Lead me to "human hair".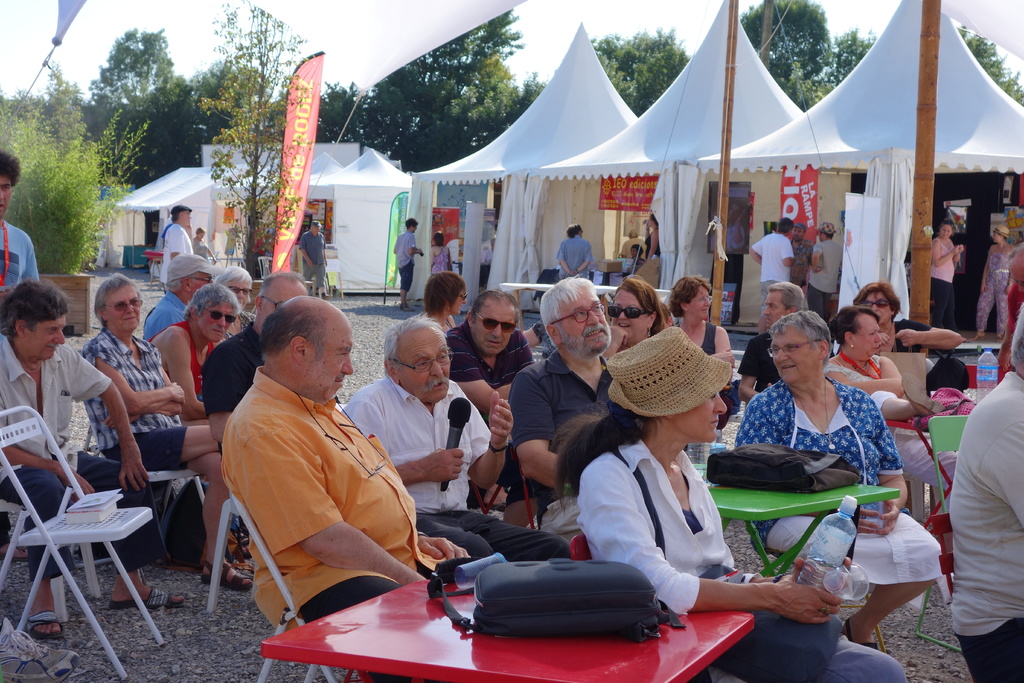
Lead to 1005/298/1023/369.
